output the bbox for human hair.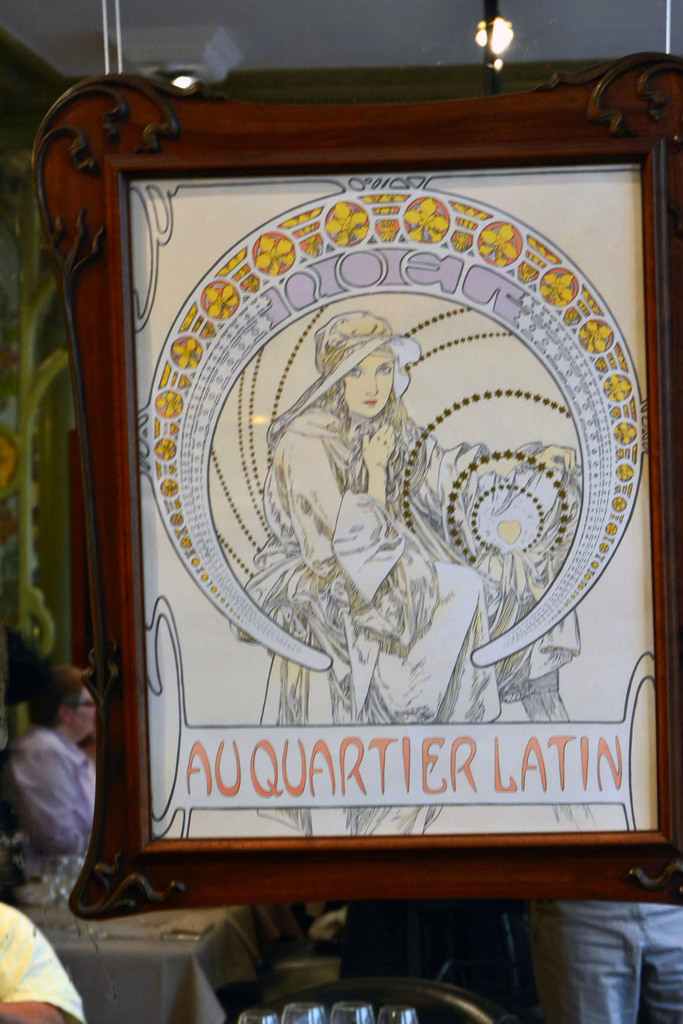
Rect(313, 322, 425, 442).
